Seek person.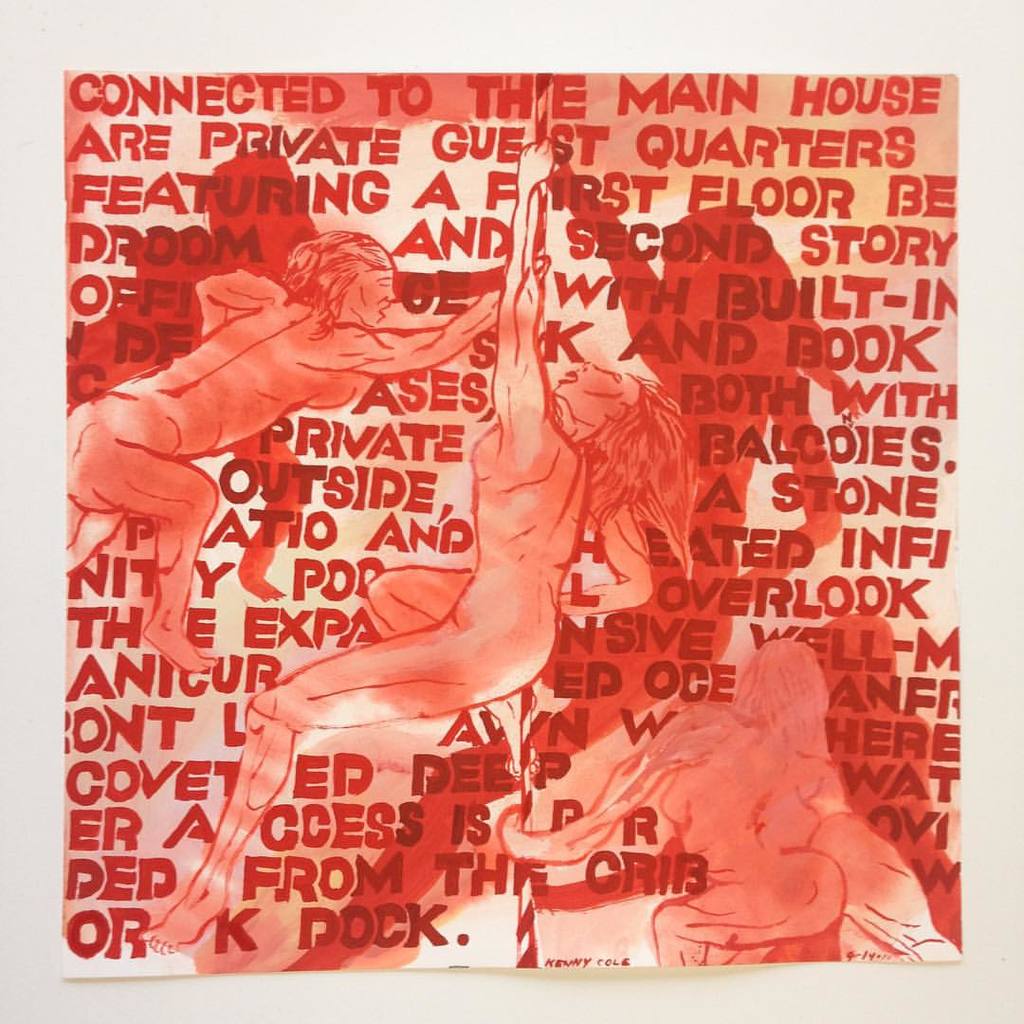
(left=68, top=226, right=554, bottom=677).
